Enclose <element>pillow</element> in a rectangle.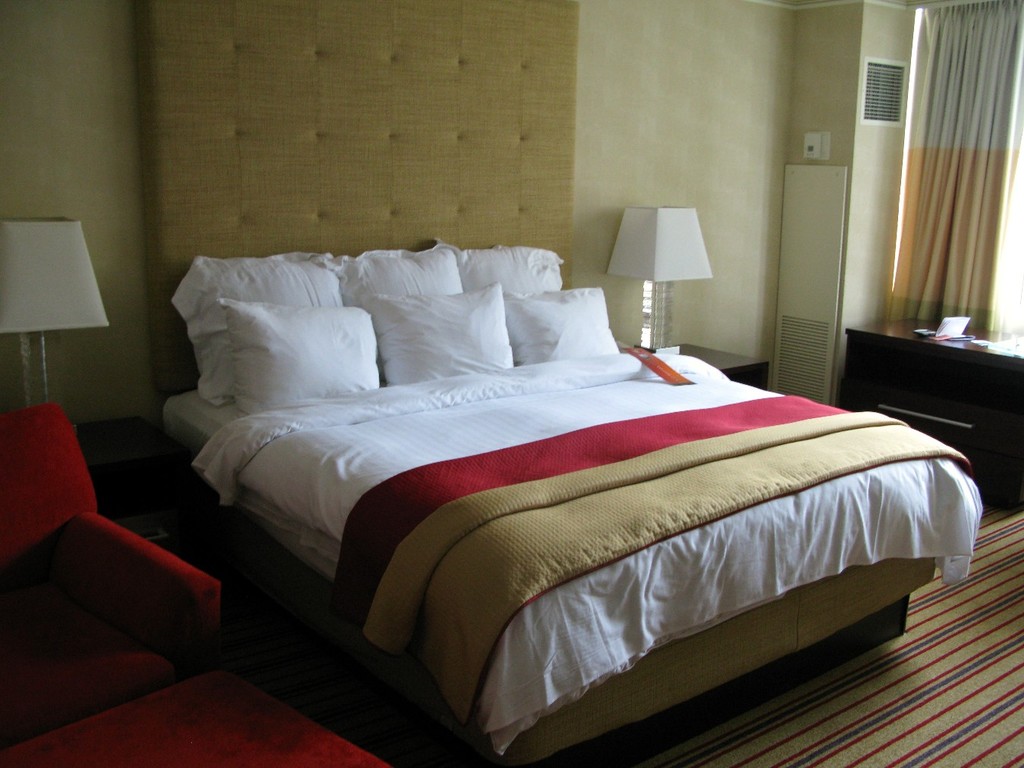
BBox(436, 245, 563, 296).
